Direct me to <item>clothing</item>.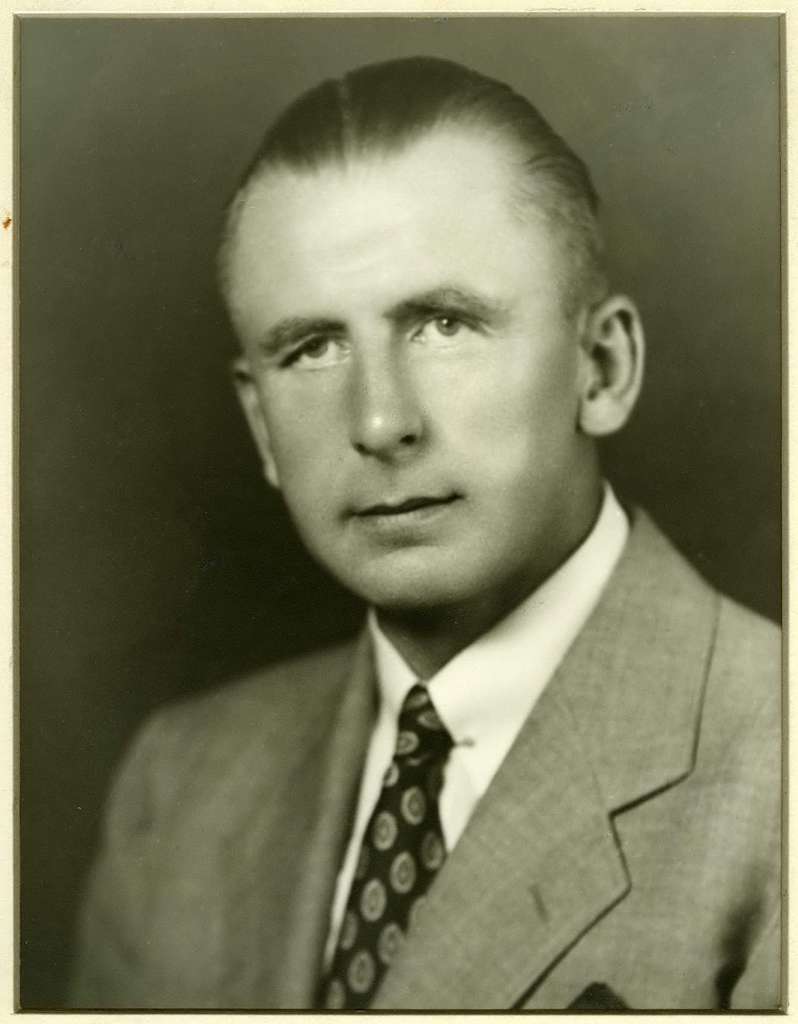
Direction: 63,586,769,1004.
